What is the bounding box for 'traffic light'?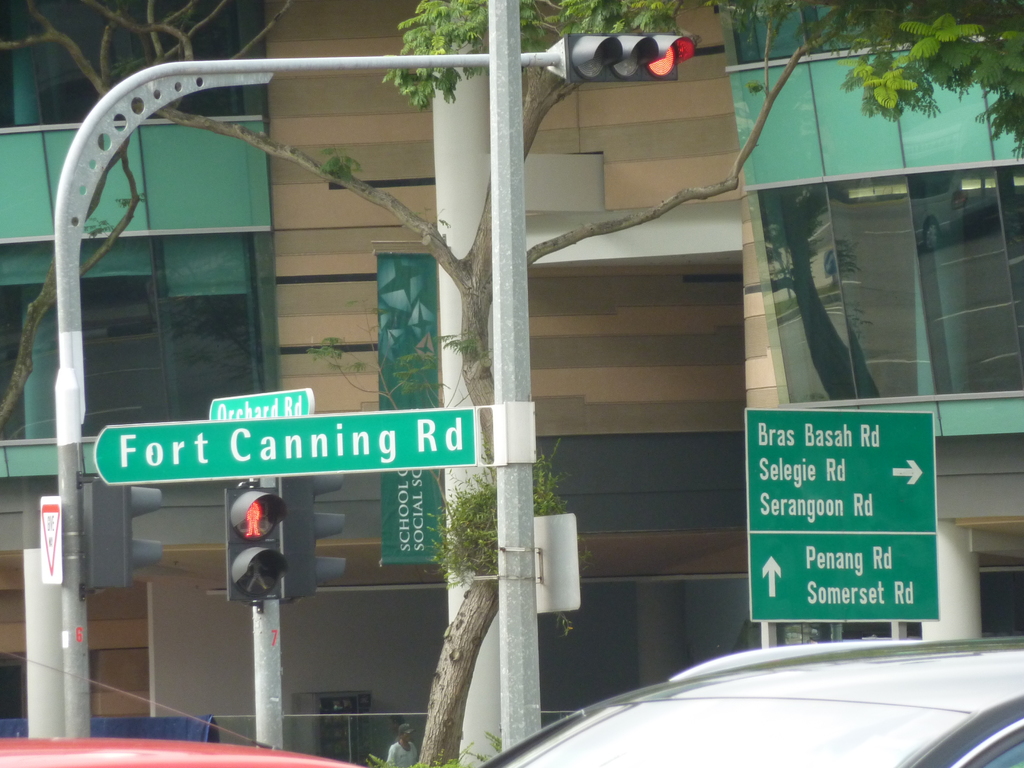
l=279, t=472, r=347, b=603.
